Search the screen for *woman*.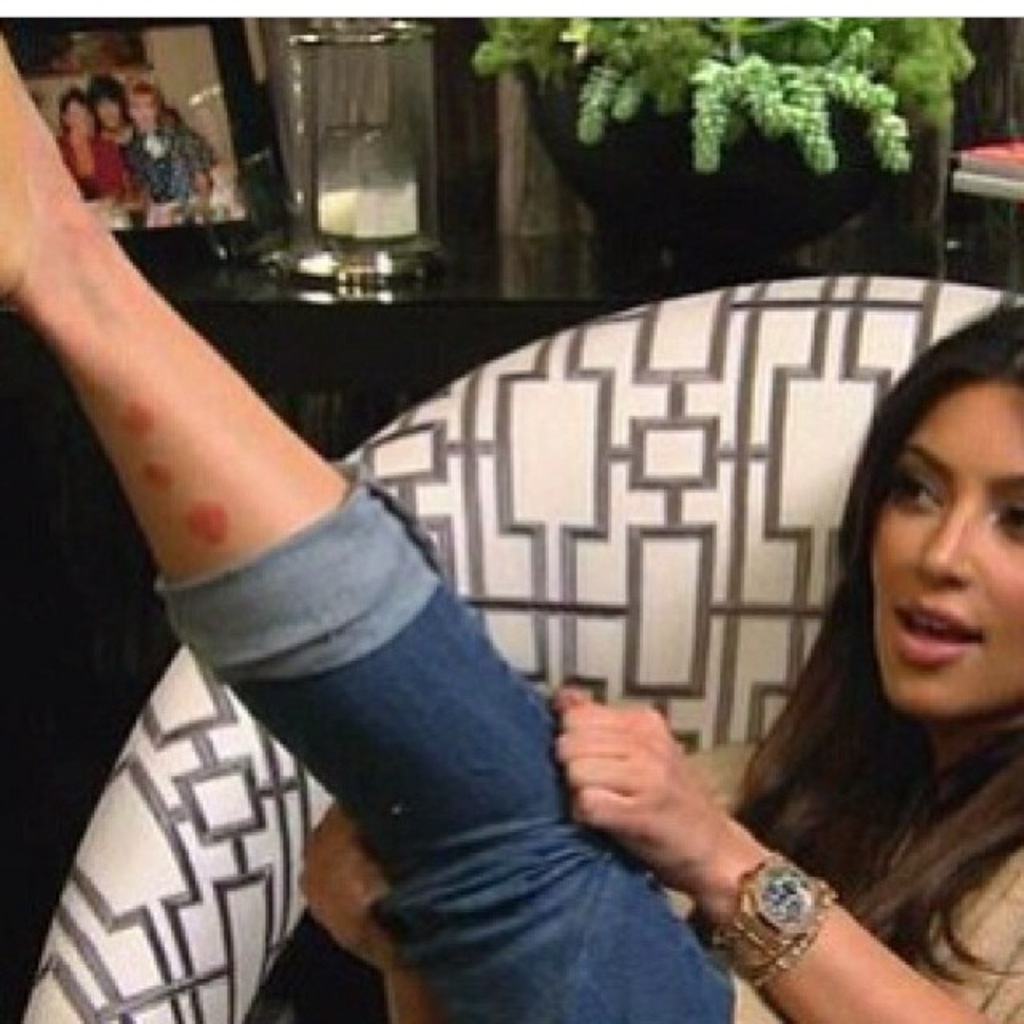
Found at (x1=0, y1=29, x2=1022, y2=1022).
